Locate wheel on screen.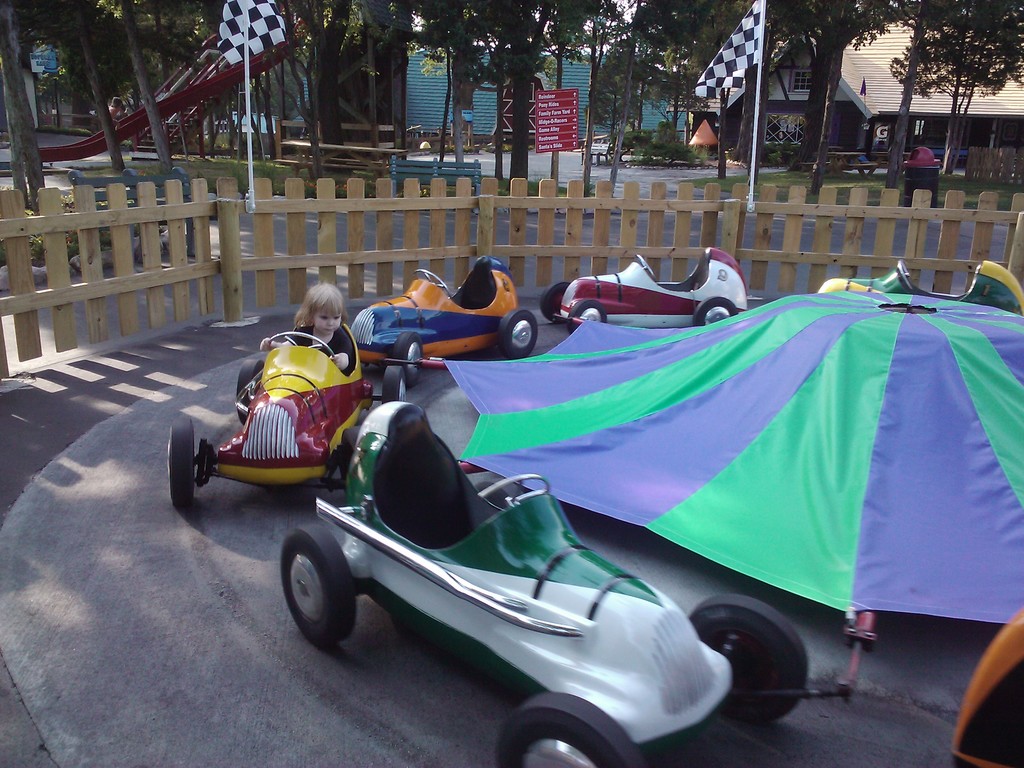
On screen at bbox(637, 255, 654, 276).
